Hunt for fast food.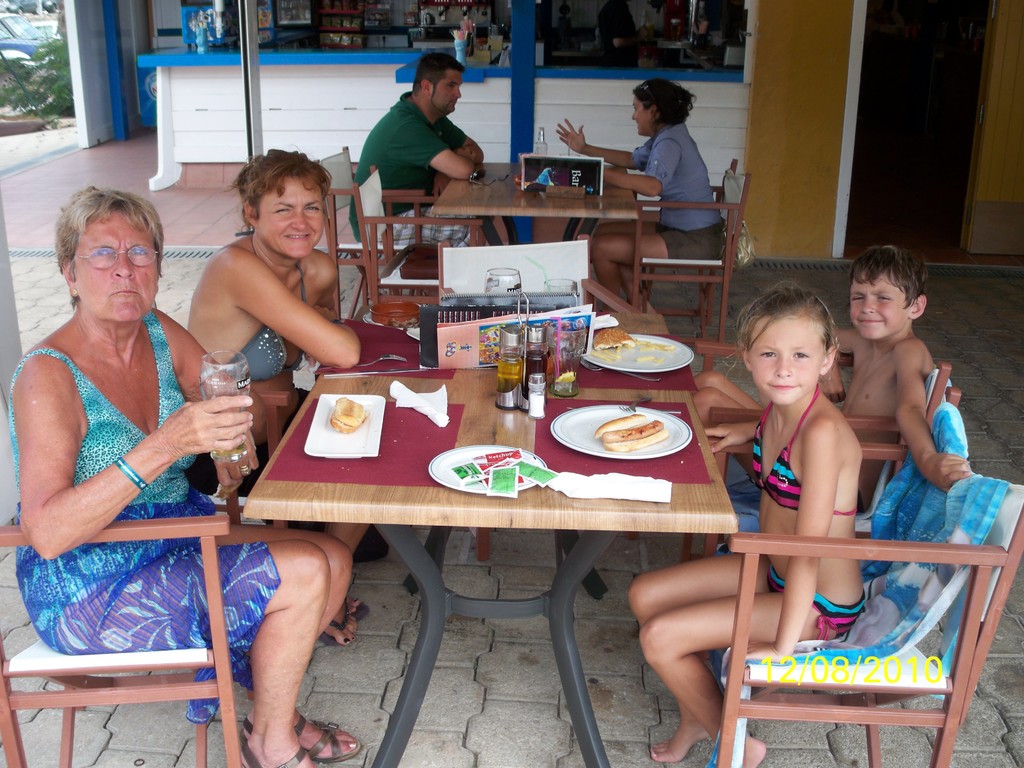
Hunted down at {"x1": 593, "y1": 323, "x2": 636, "y2": 354}.
